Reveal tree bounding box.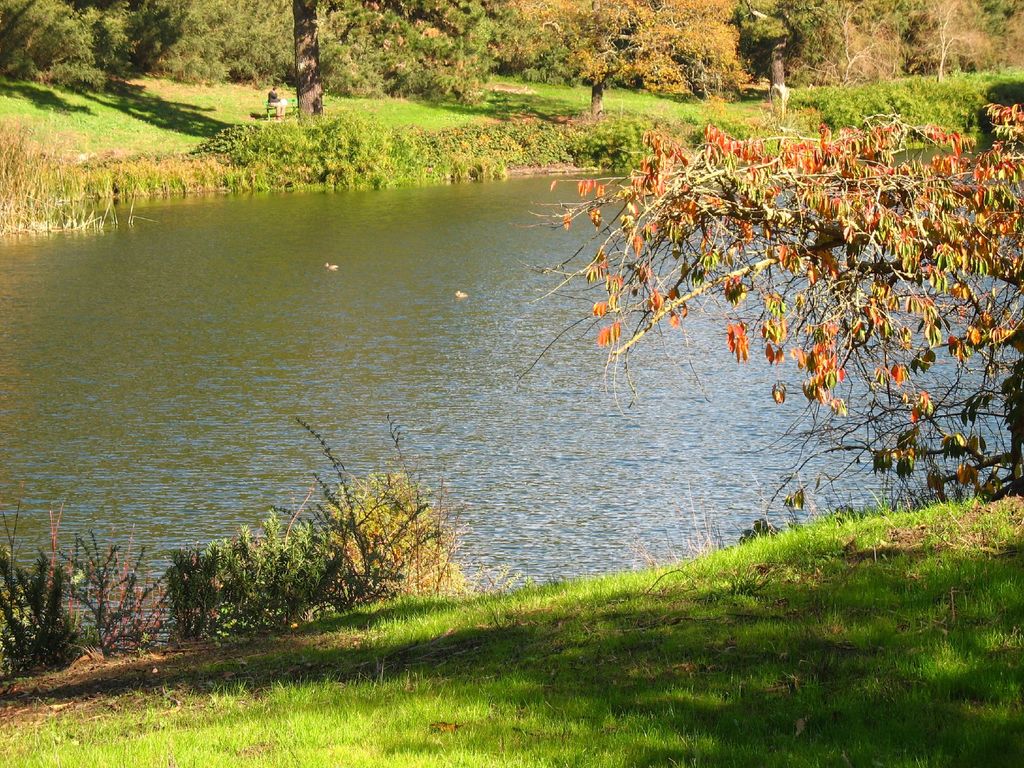
Revealed: 513,132,1023,506.
